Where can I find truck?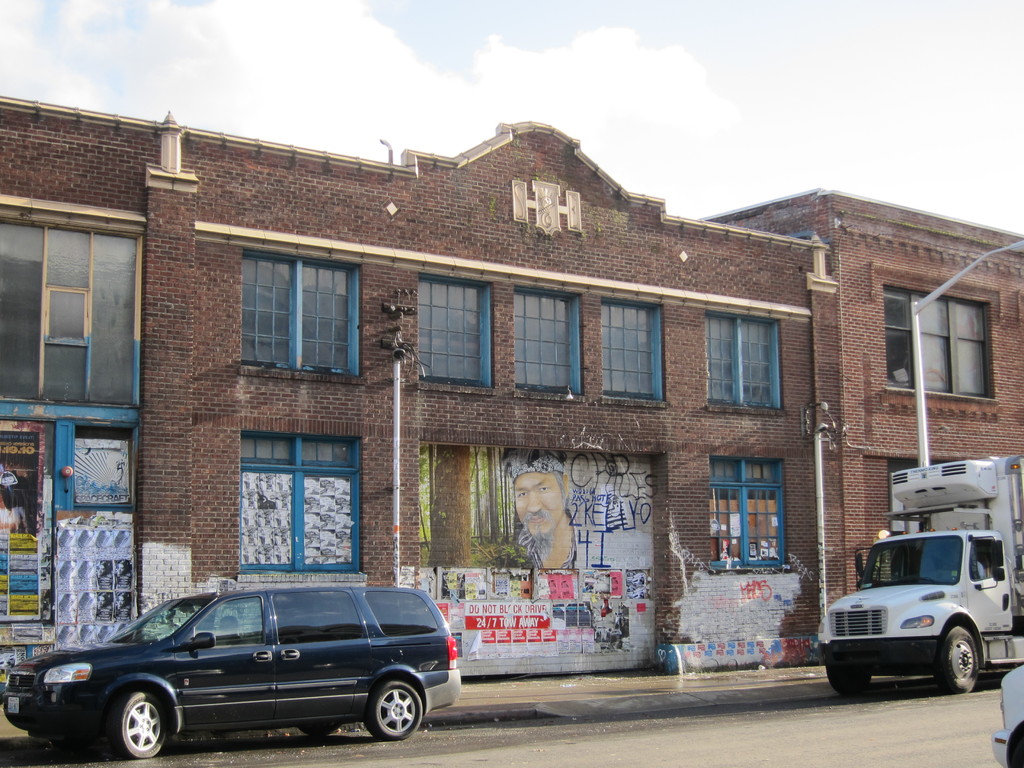
You can find it at select_region(812, 452, 1023, 708).
